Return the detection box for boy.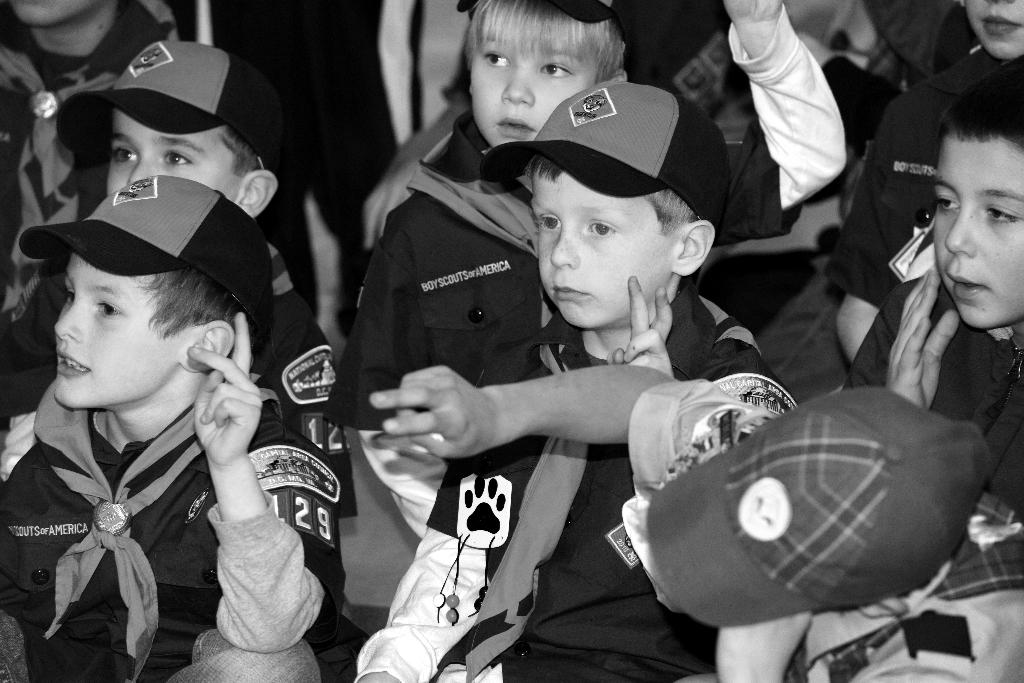
(left=69, top=34, right=358, bottom=580).
